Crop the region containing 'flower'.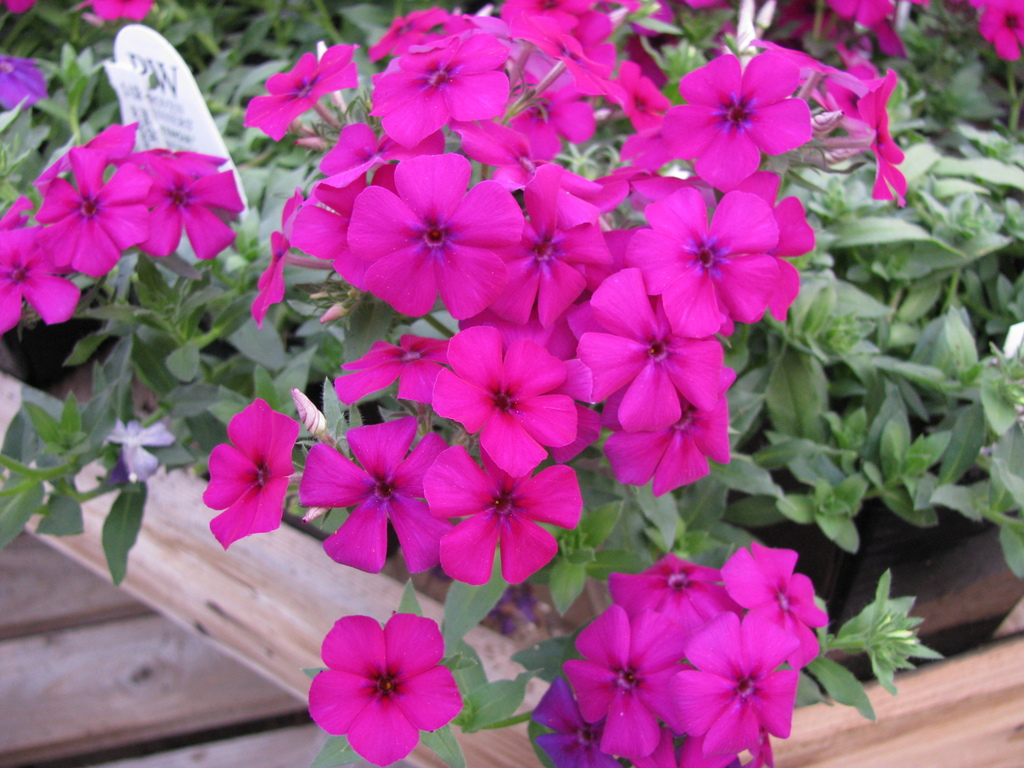
Crop region: 307 605 468 764.
